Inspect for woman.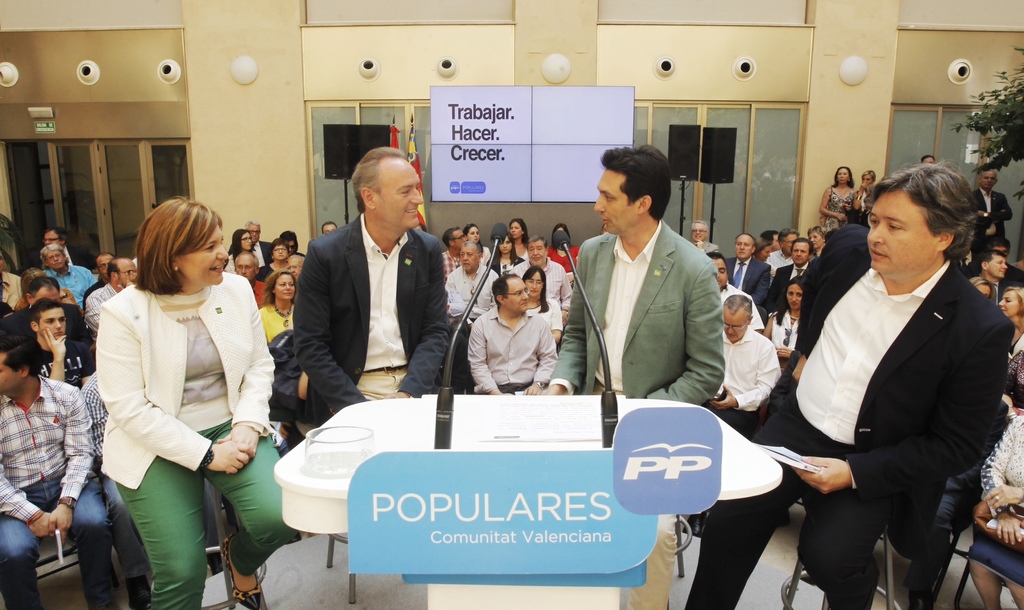
Inspection: [17,266,75,307].
